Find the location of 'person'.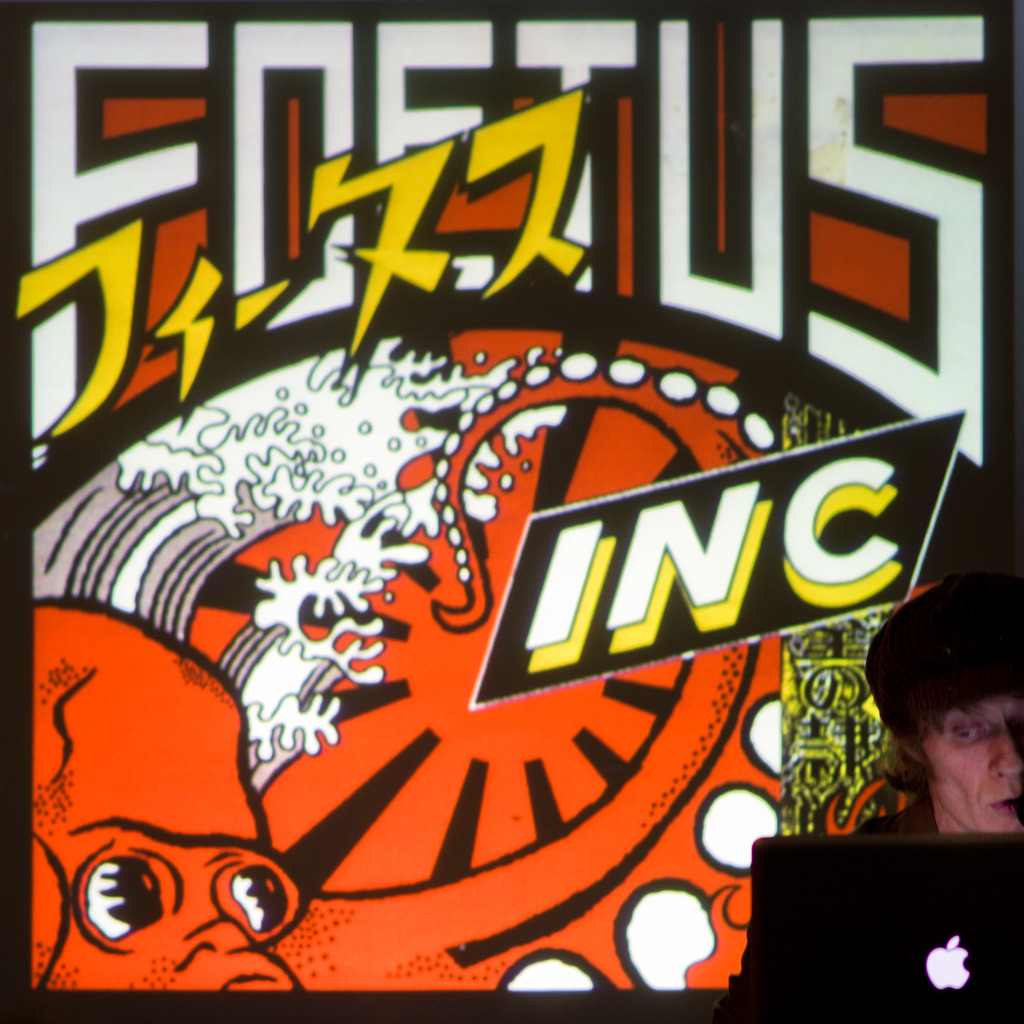
Location: box(708, 579, 1020, 1021).
